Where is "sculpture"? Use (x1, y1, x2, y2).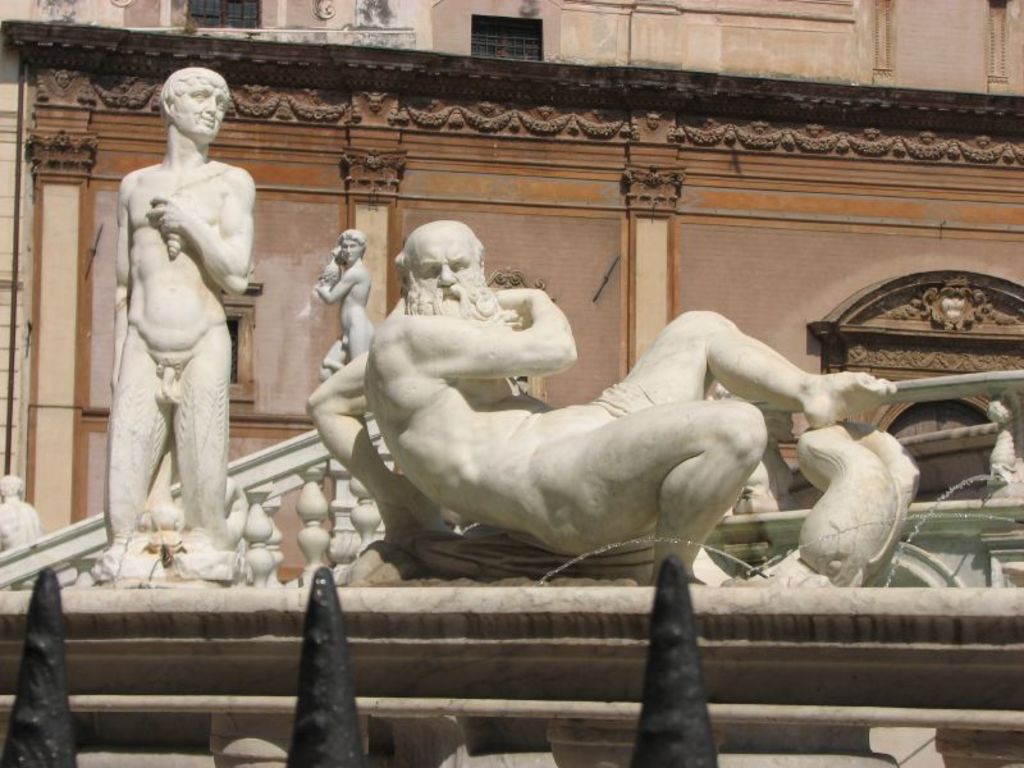
(306, 225, 371, 384).
